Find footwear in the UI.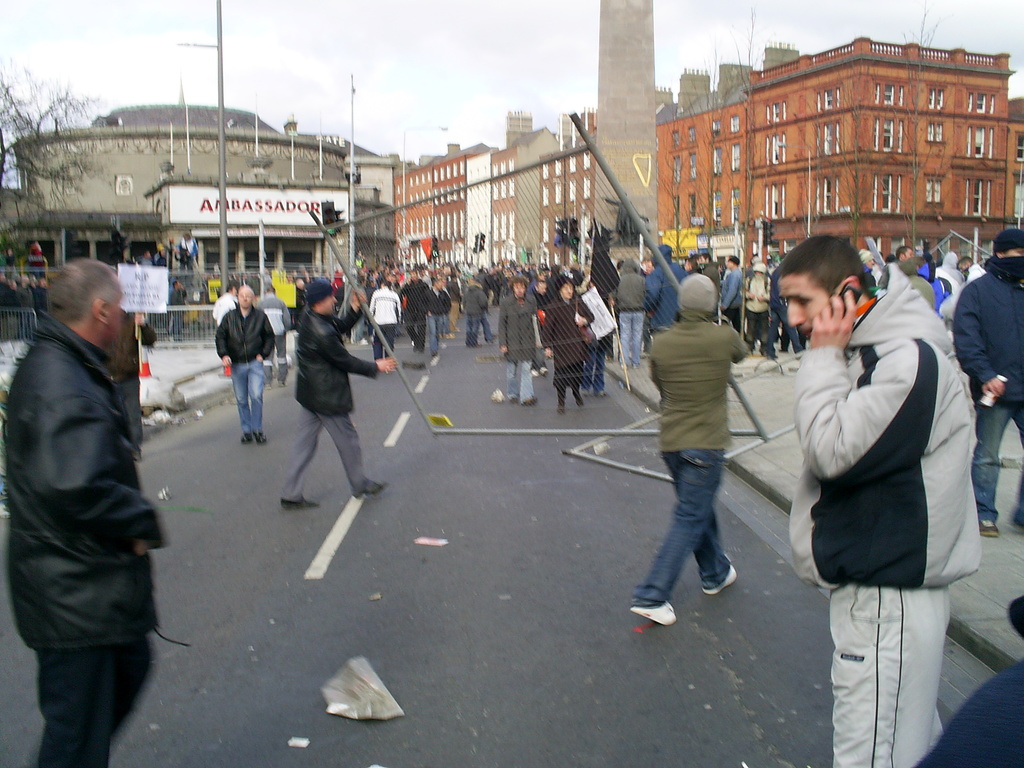
UI element at [x1=557, y1=404, x2=564, y2=414].
